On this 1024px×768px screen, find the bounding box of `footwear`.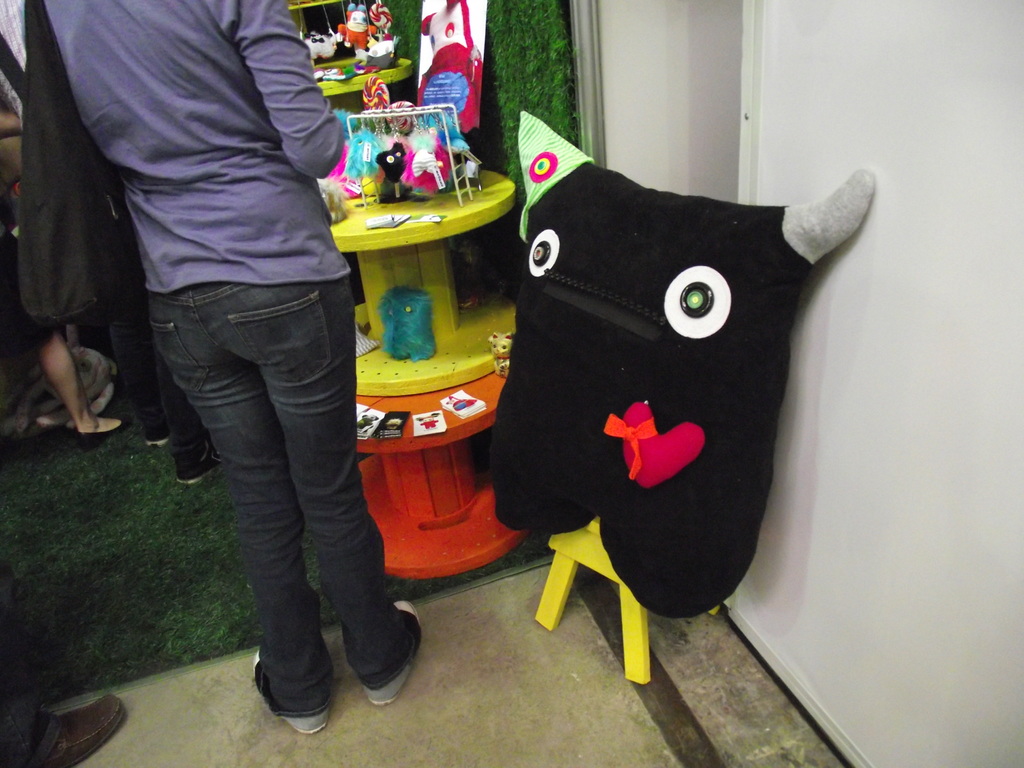
Bounding box: (143,425,172,454).
